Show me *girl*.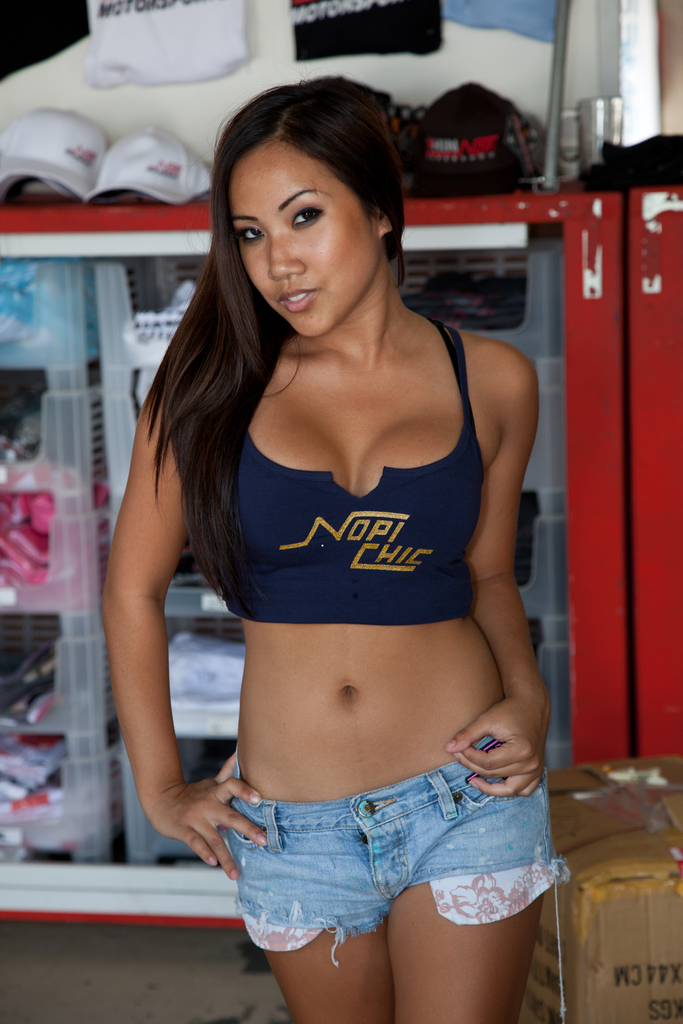
*girl* is here: [left=90, top=68, right=562, bottom=1023].
